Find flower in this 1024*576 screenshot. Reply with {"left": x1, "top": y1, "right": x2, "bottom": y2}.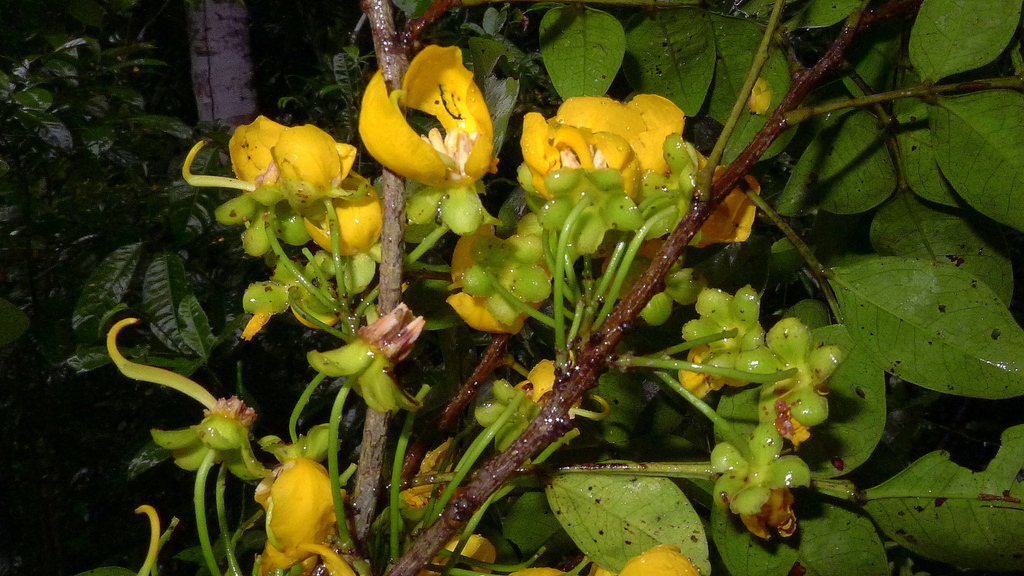
{"left": 349, "top": 42, "right": 492, "bottom": 189}.
